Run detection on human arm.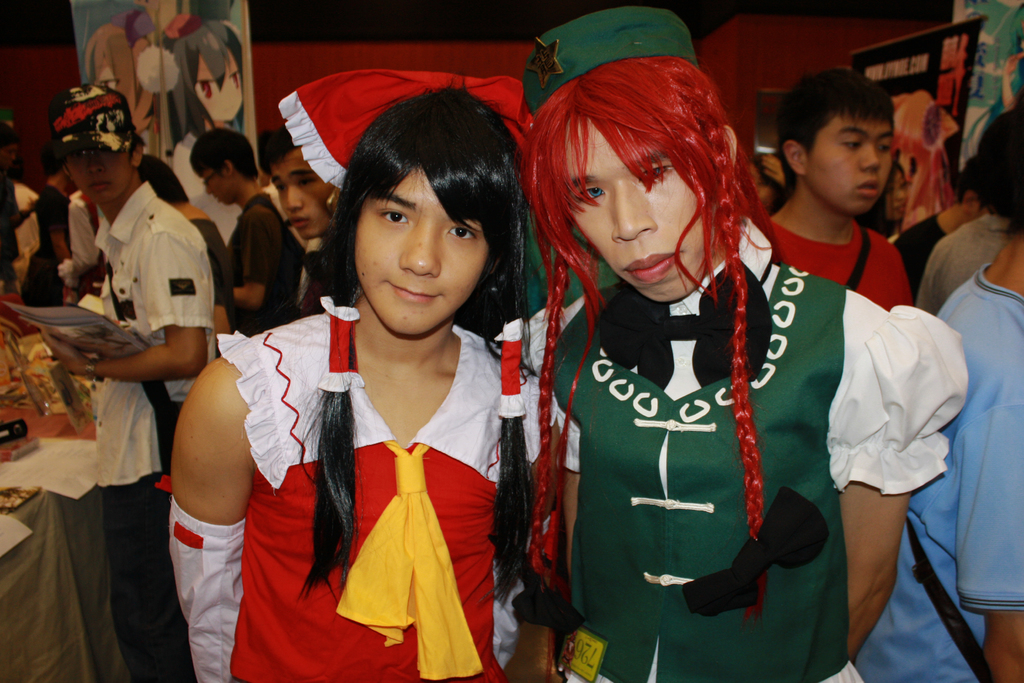
Result: left=221, top=206, right=282, bottom=314.
